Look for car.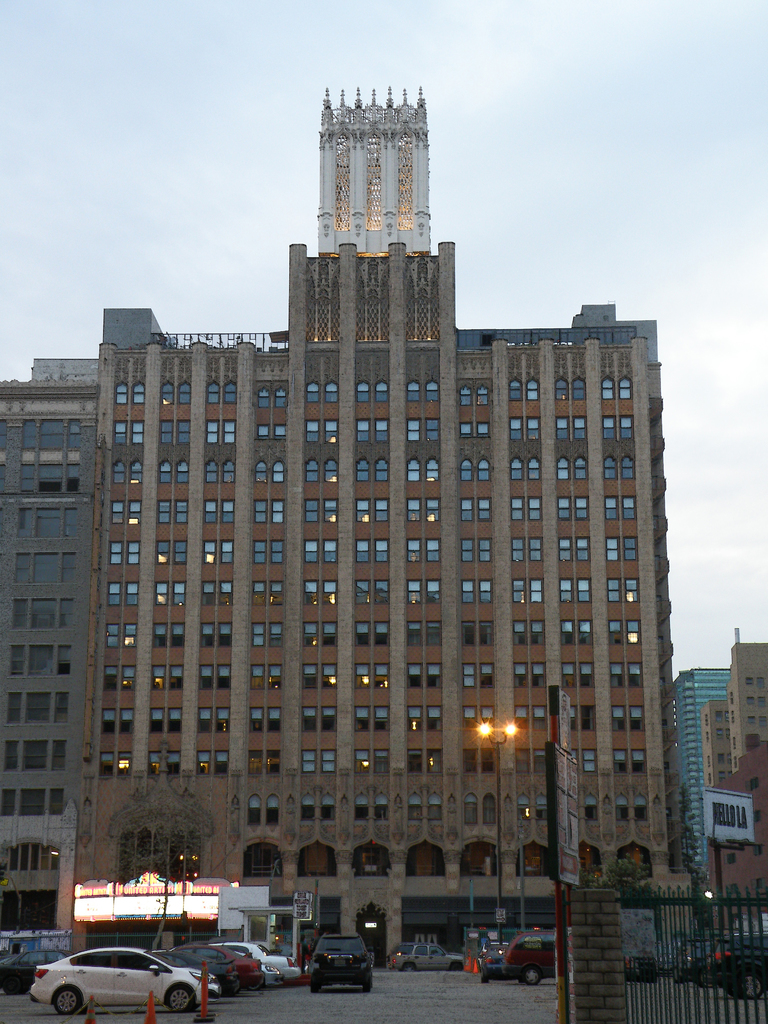
Found: [x1=468, y1=924, x2=559, y2=984].
